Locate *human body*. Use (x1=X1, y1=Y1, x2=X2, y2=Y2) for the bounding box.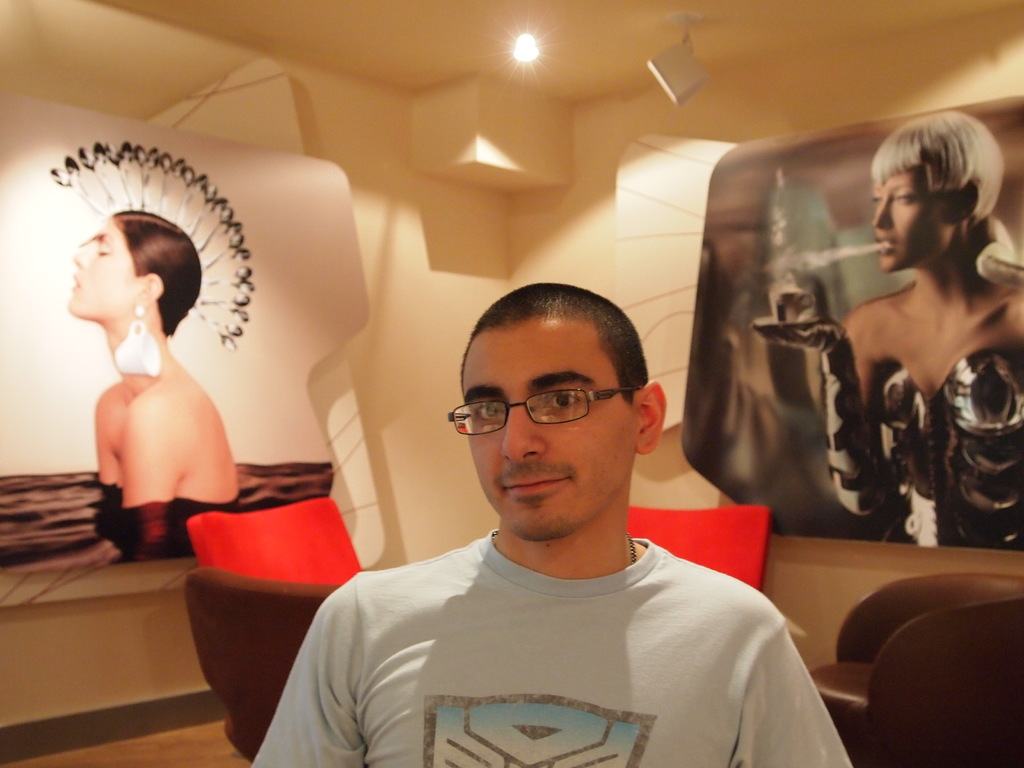
(x1=12, y1=322, x2=250, y2=569).
